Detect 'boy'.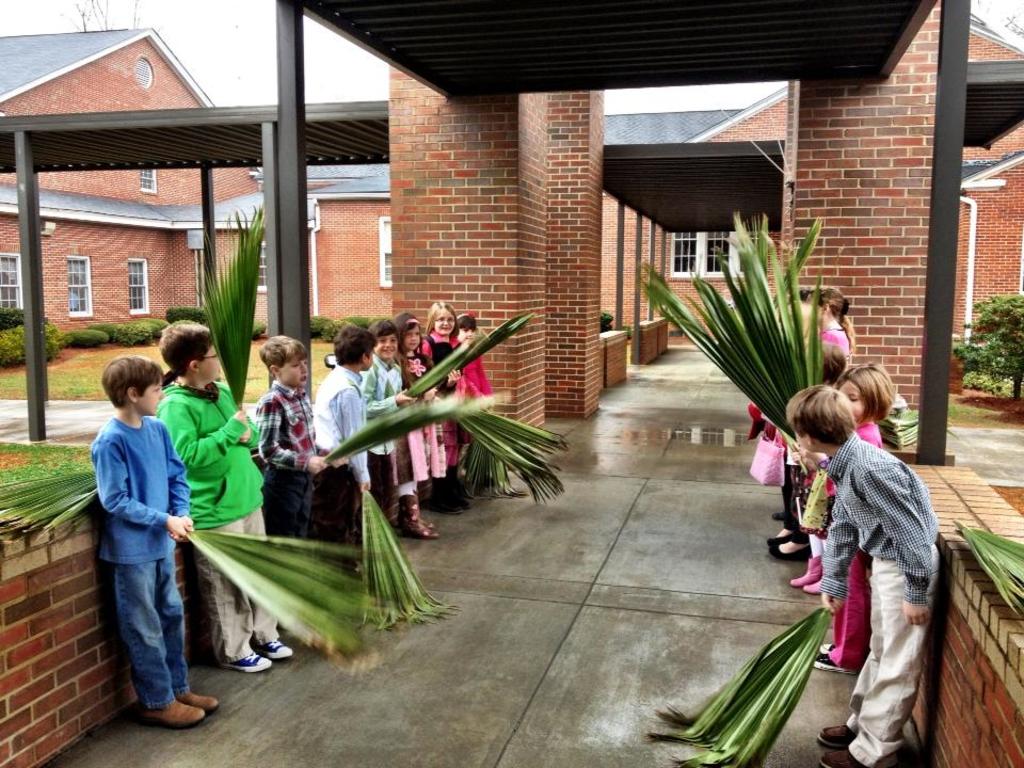
Detected at <region>785, 387, 938, 767</region>.
